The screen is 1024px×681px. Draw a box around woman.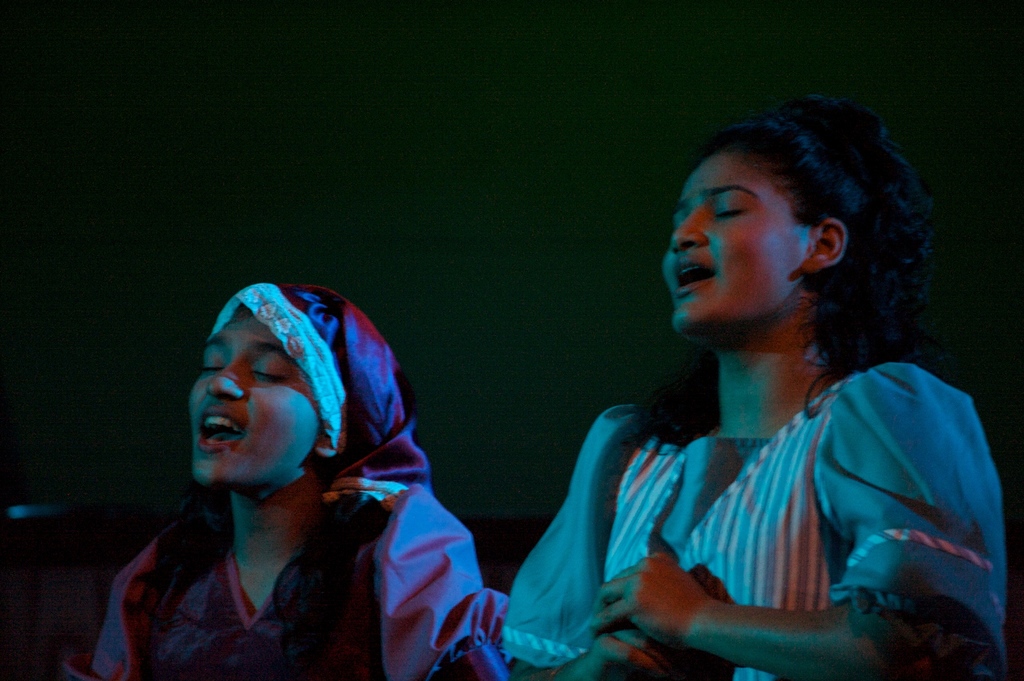
<bbox>64, 280, 509, 680</bbox>.
